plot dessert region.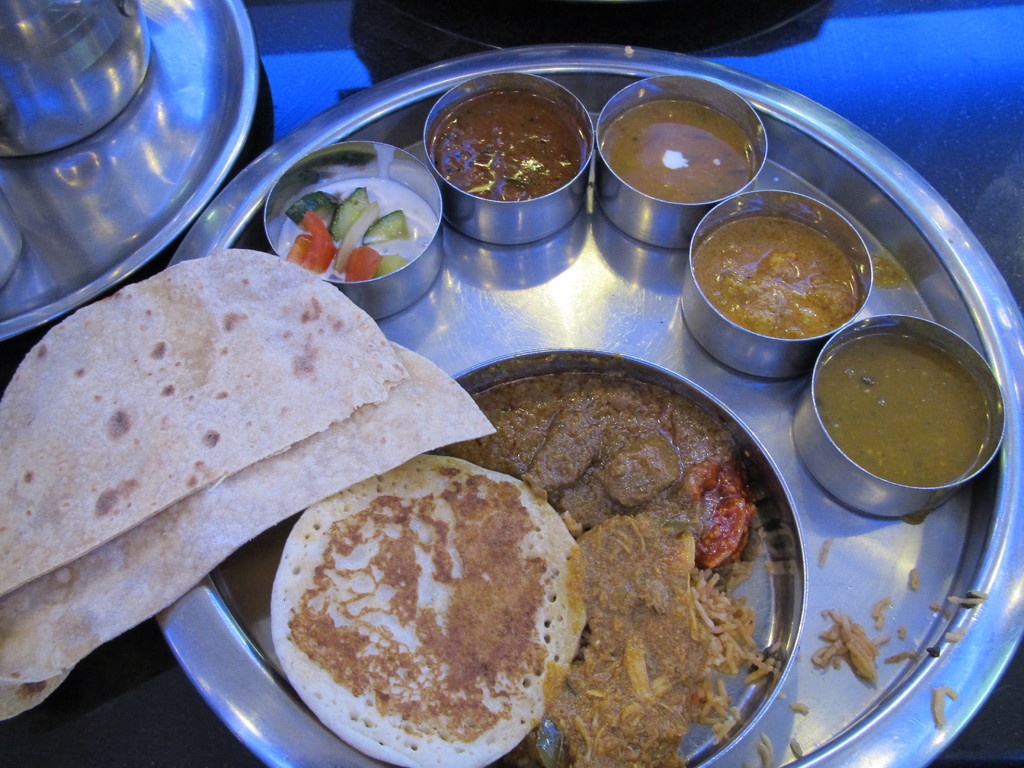
Plotted at crop(271, 463, 567, 767).
